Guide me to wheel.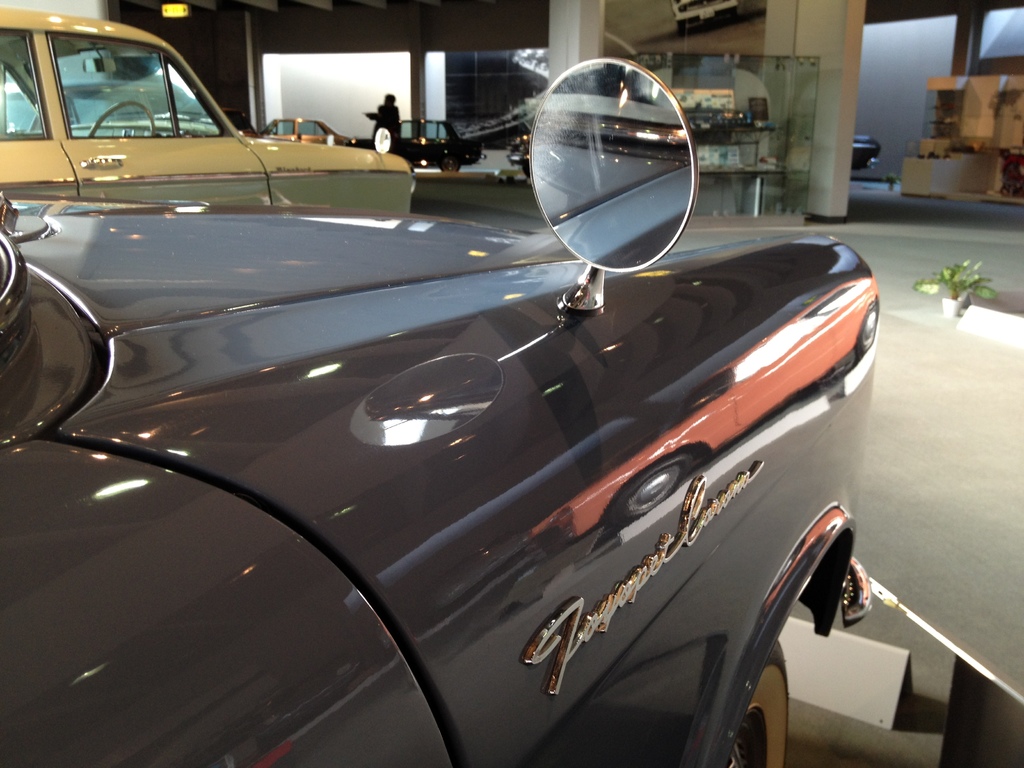
Guidance: region(738, 636, 796, 767).
